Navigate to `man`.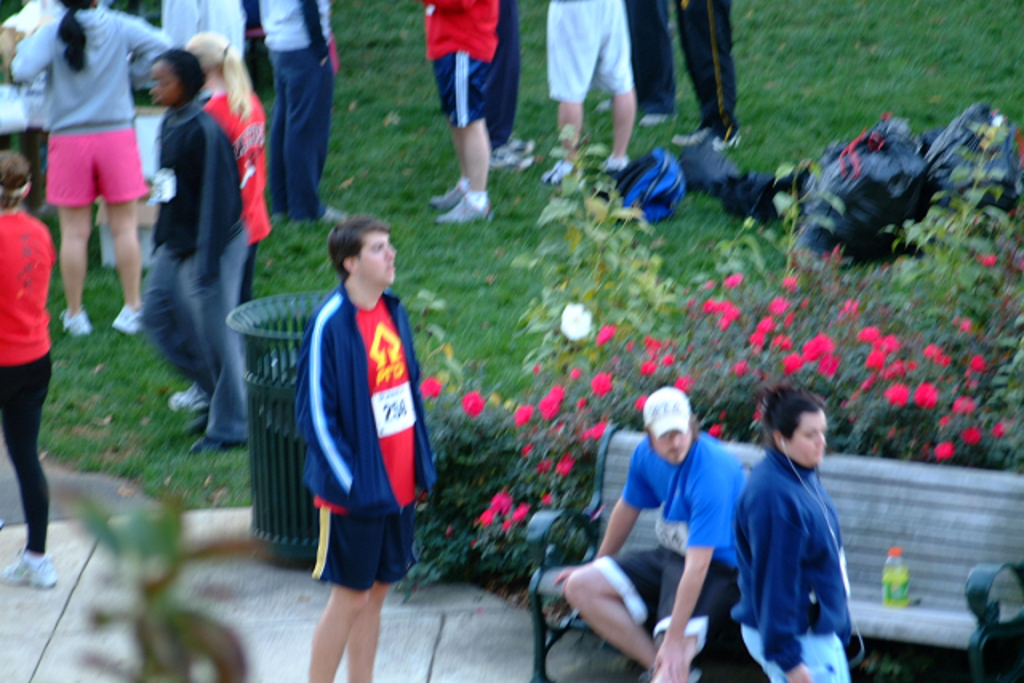
Navigation target: bbox=[283, 214, 437, 681].
